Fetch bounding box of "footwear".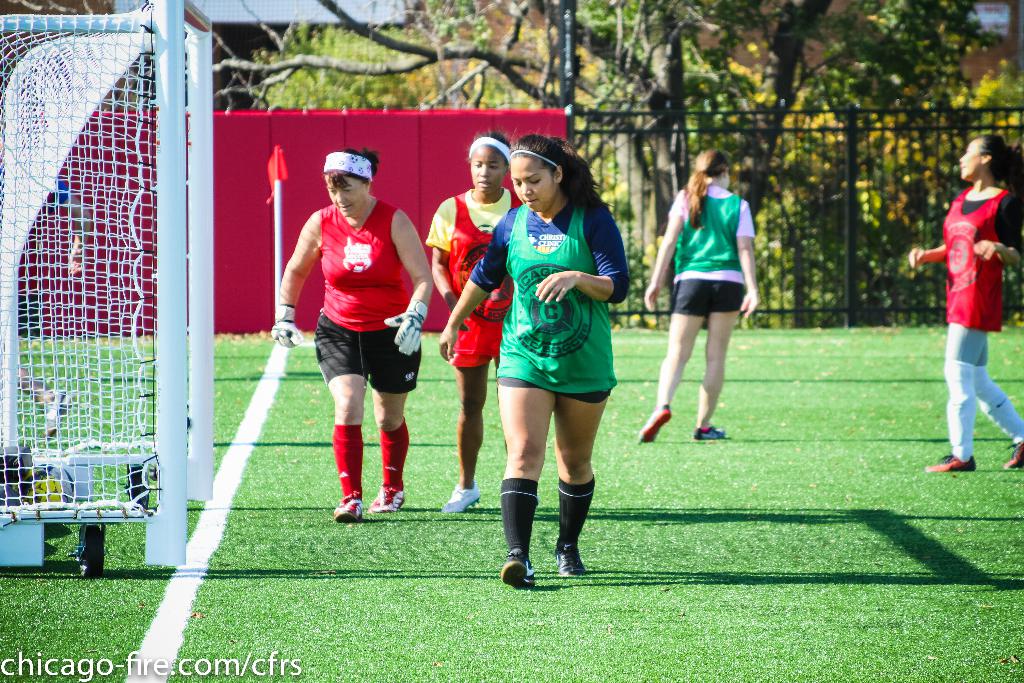
Bbox: <box>502,547,536,587</box>.
